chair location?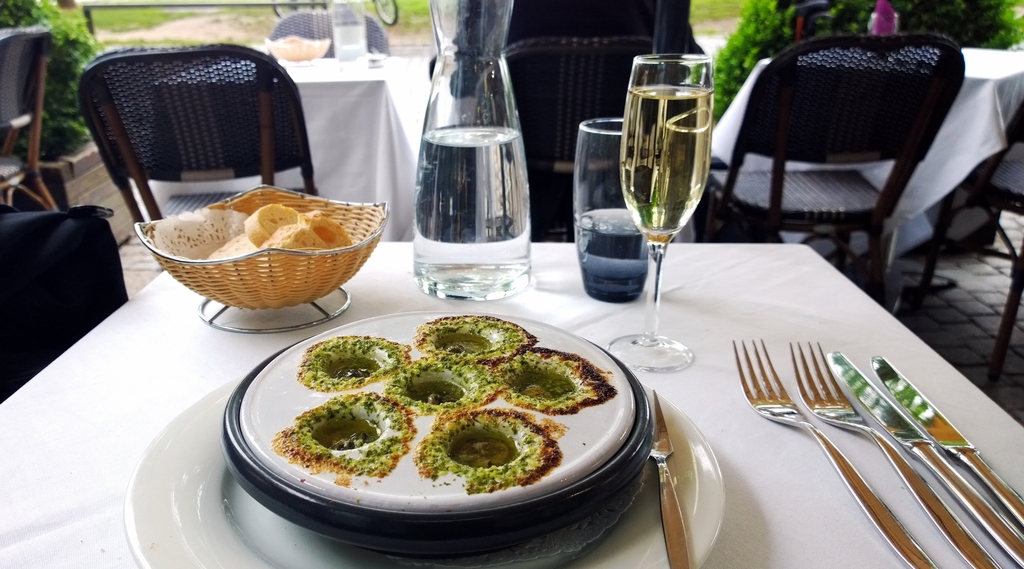
pyautogui.locateOnScreen(273, 9, 388, 61)
